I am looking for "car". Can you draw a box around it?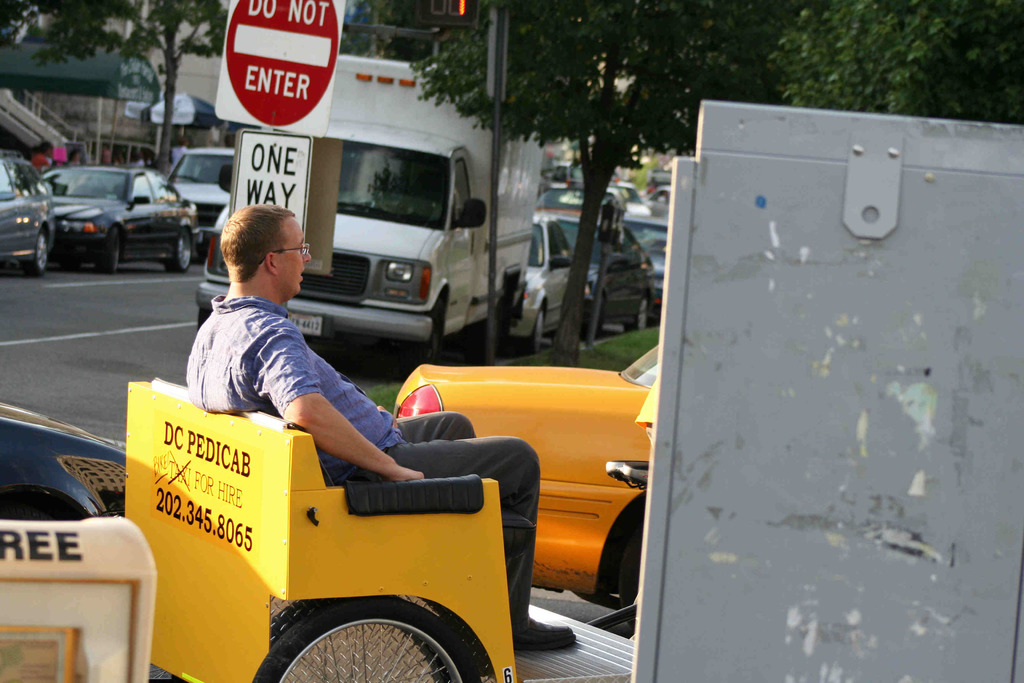
Sure, the bounding box is [568,215,653,342].
